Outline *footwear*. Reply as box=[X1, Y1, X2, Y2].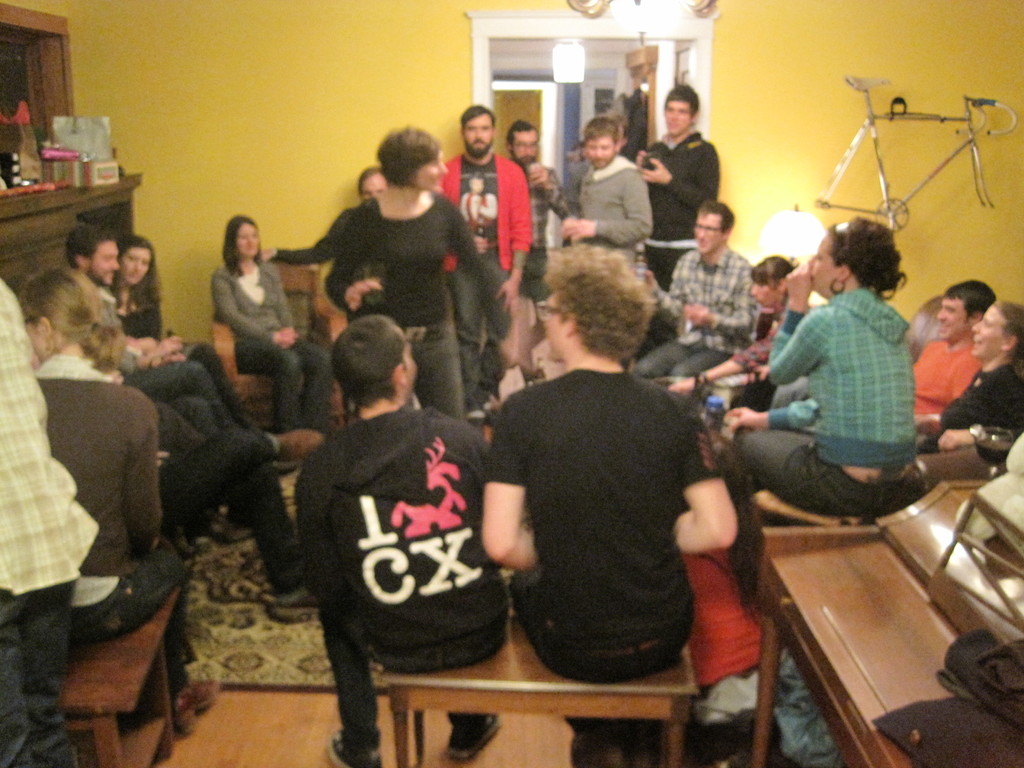
box=[448, 720, 497, 758].
